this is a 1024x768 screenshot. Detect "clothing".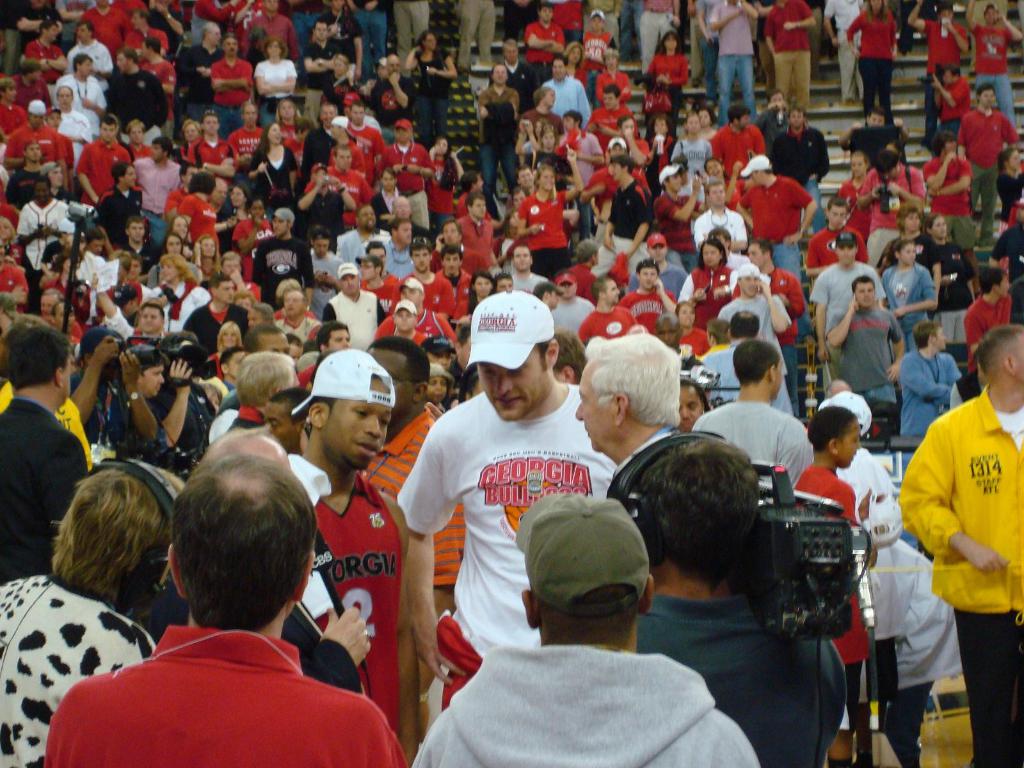
Rect(136, 406, 163, 462).
